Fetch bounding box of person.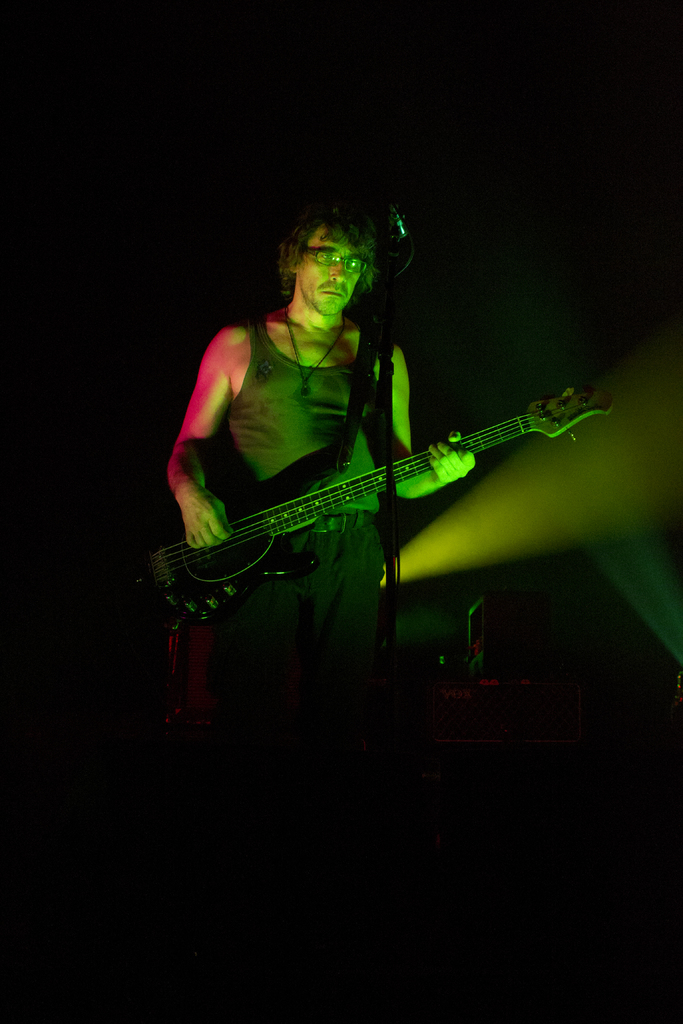
Bbox: [left=172, top=173, right=548, bottom=726].
